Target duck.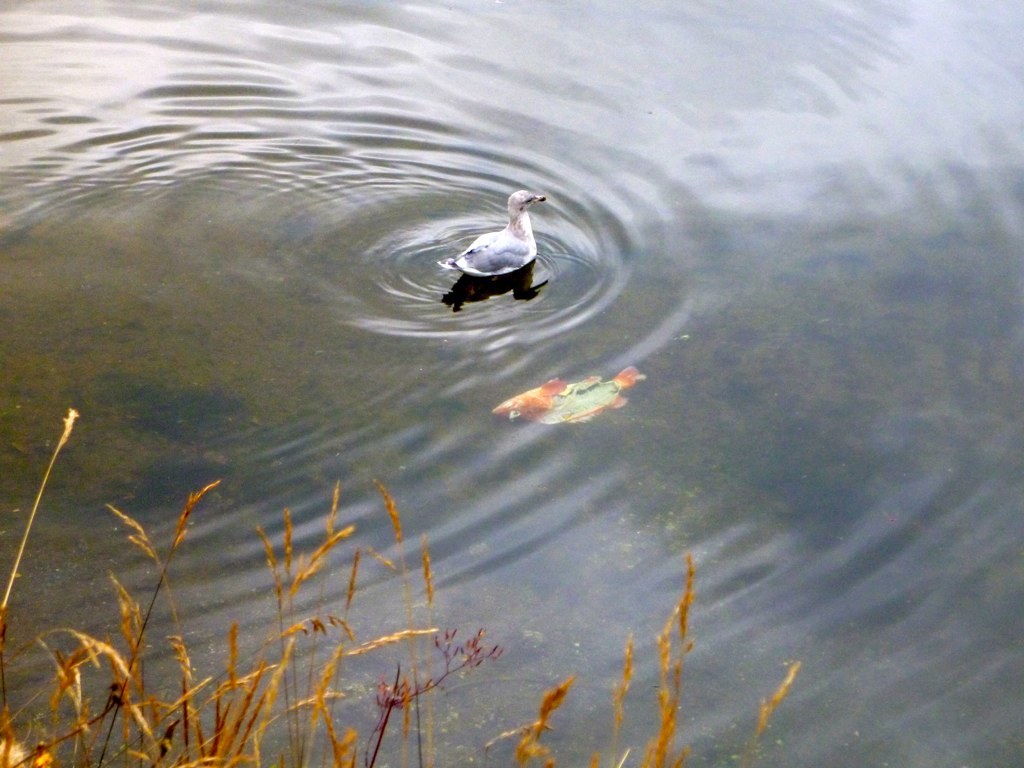
Target region: pyautogui.locateOnScreen(436, 193, 558, 304).
